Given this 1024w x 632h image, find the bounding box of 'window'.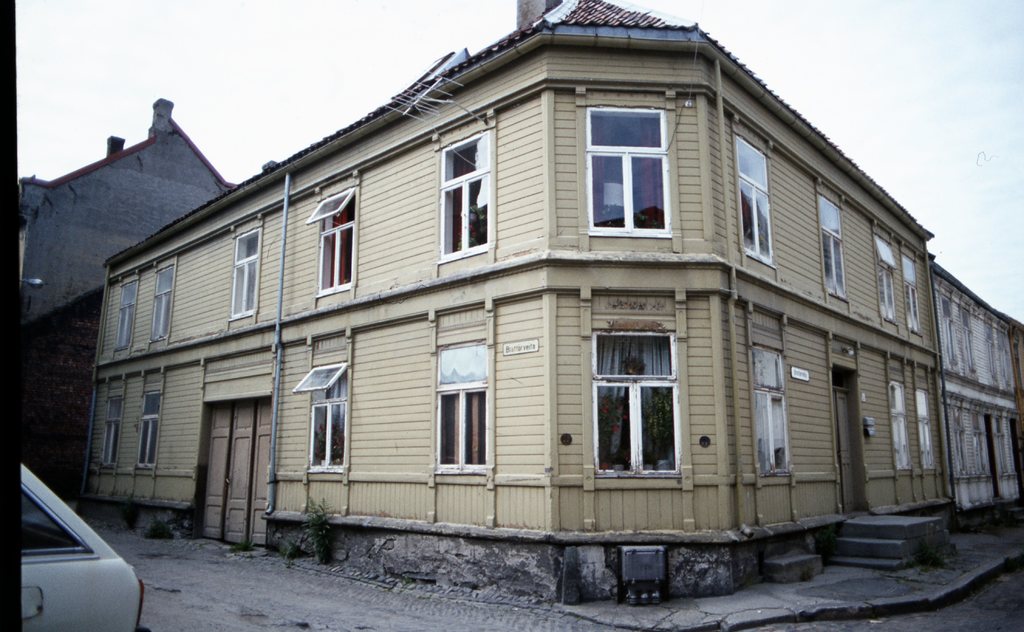
734,134,772,262.
